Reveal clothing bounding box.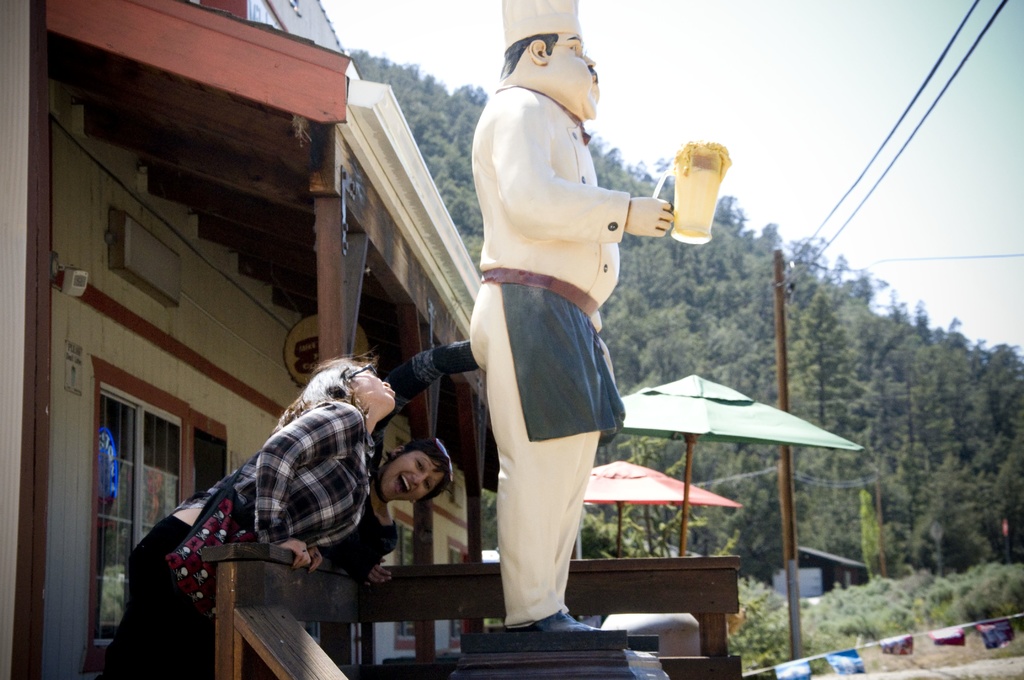
Revealed: bbox=[468, 85, 634, 626].
